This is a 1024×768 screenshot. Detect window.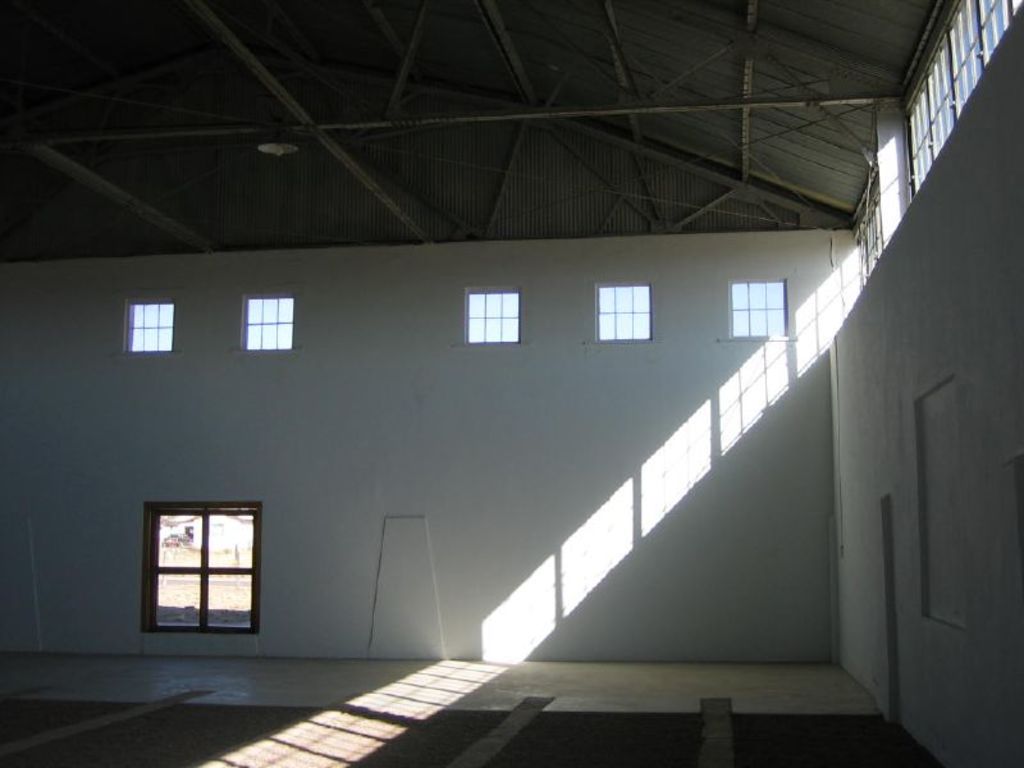
box=[123, 298, 178, 352].
